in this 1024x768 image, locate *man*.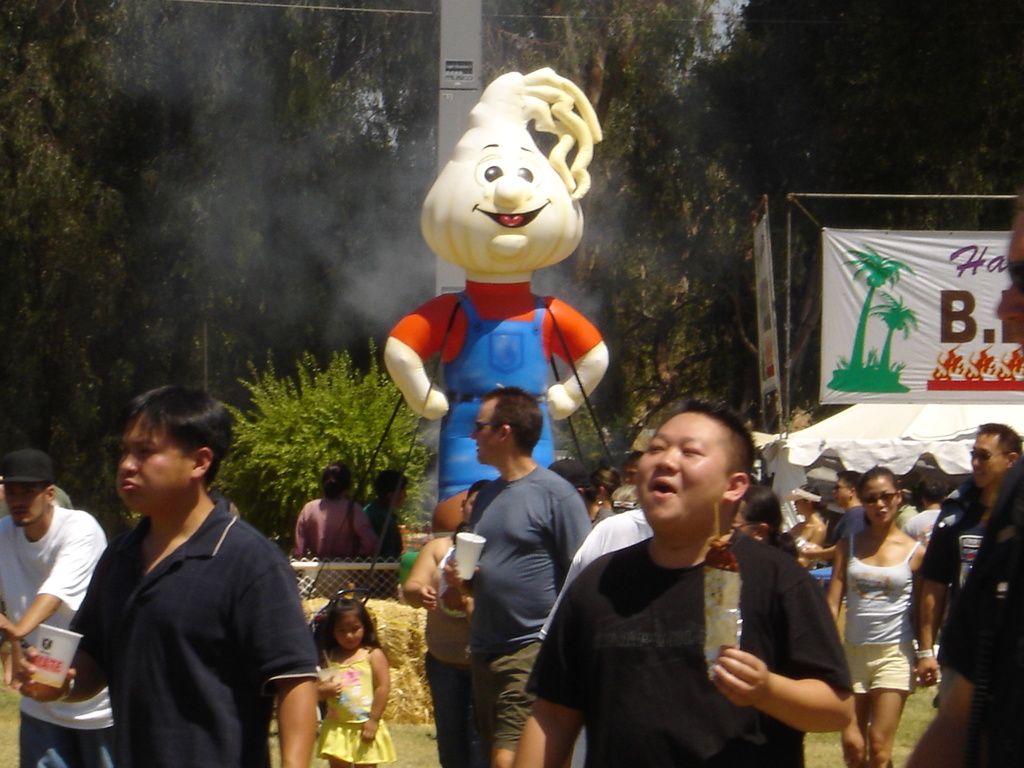
Bounding box: bbox(913, 422, 1023, 703).
